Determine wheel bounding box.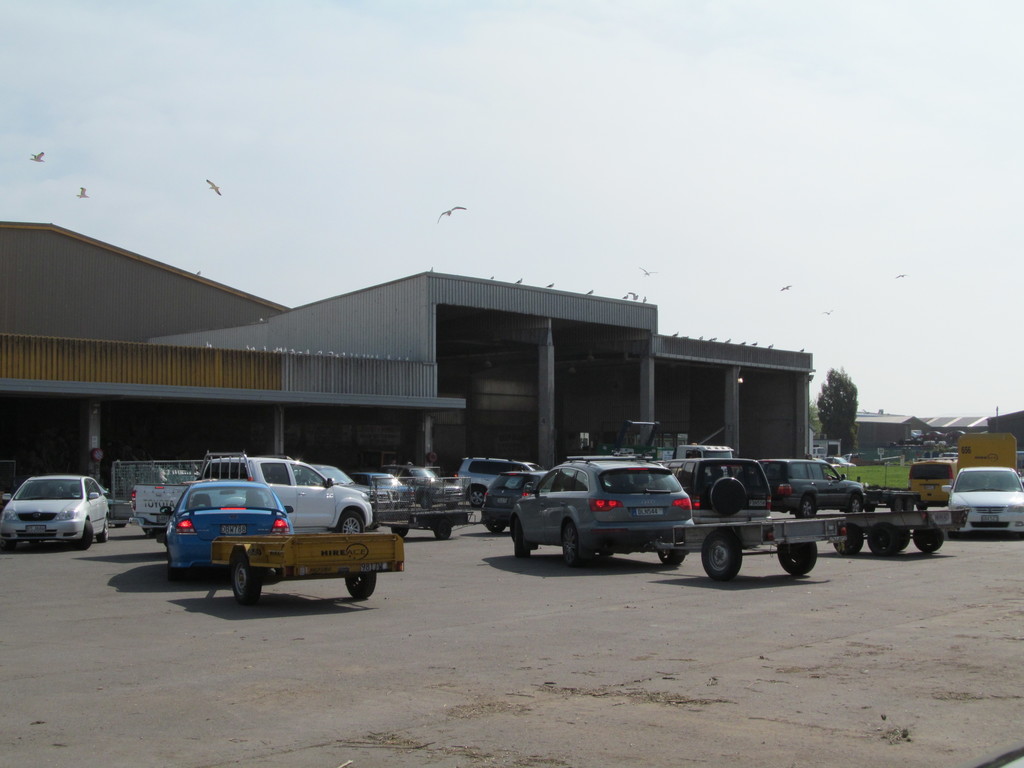
Determined: <bbox>692, 526, 762, 588</bbox>.
